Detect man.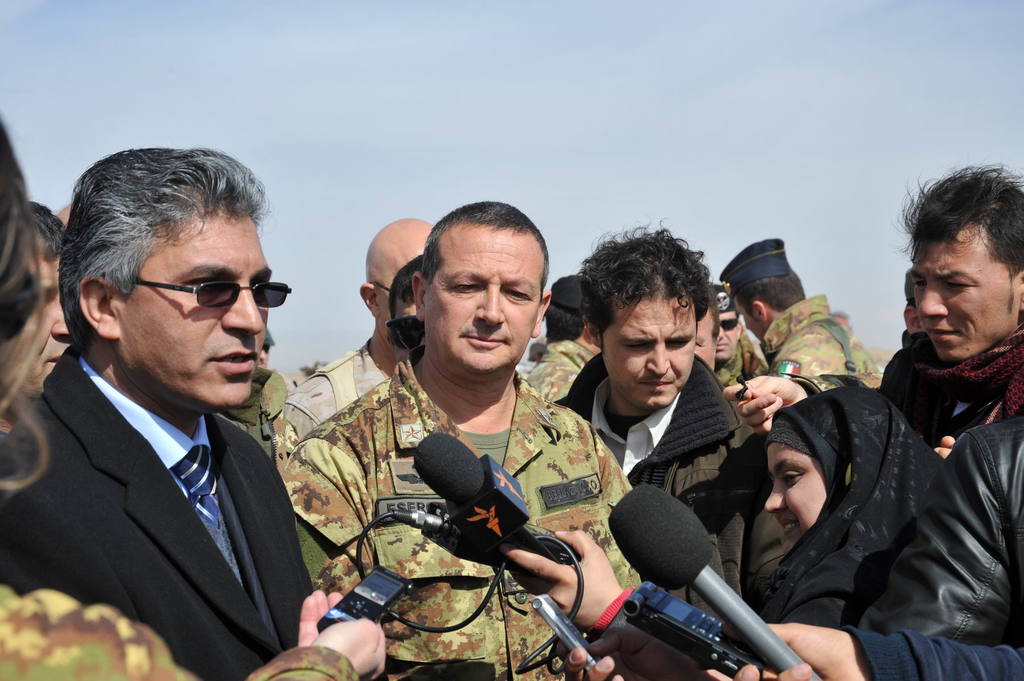
Detected at locate(526, 271, 598, 405).
